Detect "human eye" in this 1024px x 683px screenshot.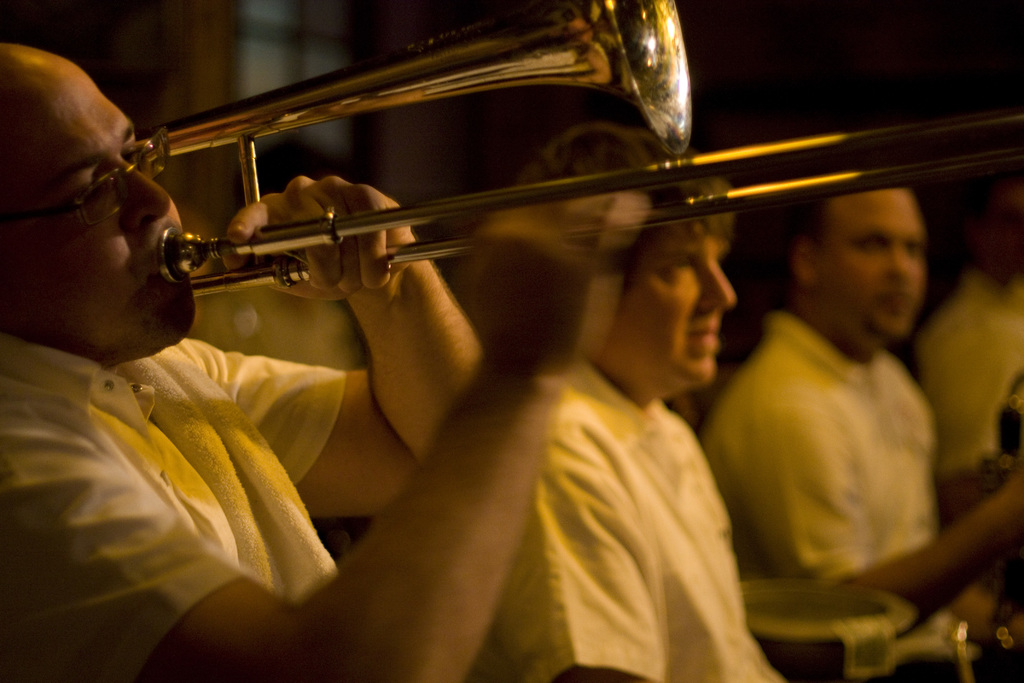
Detection: Rect(847, 236, 884, 254).
